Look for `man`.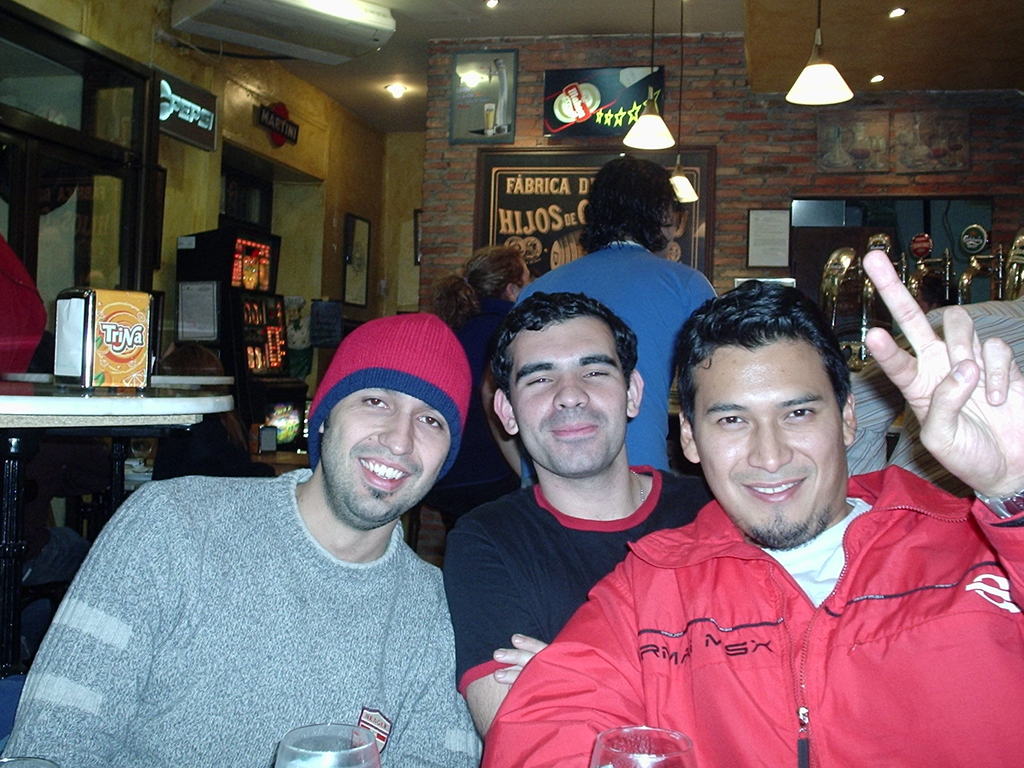
Found: rect(474, 157, 736, 491).
